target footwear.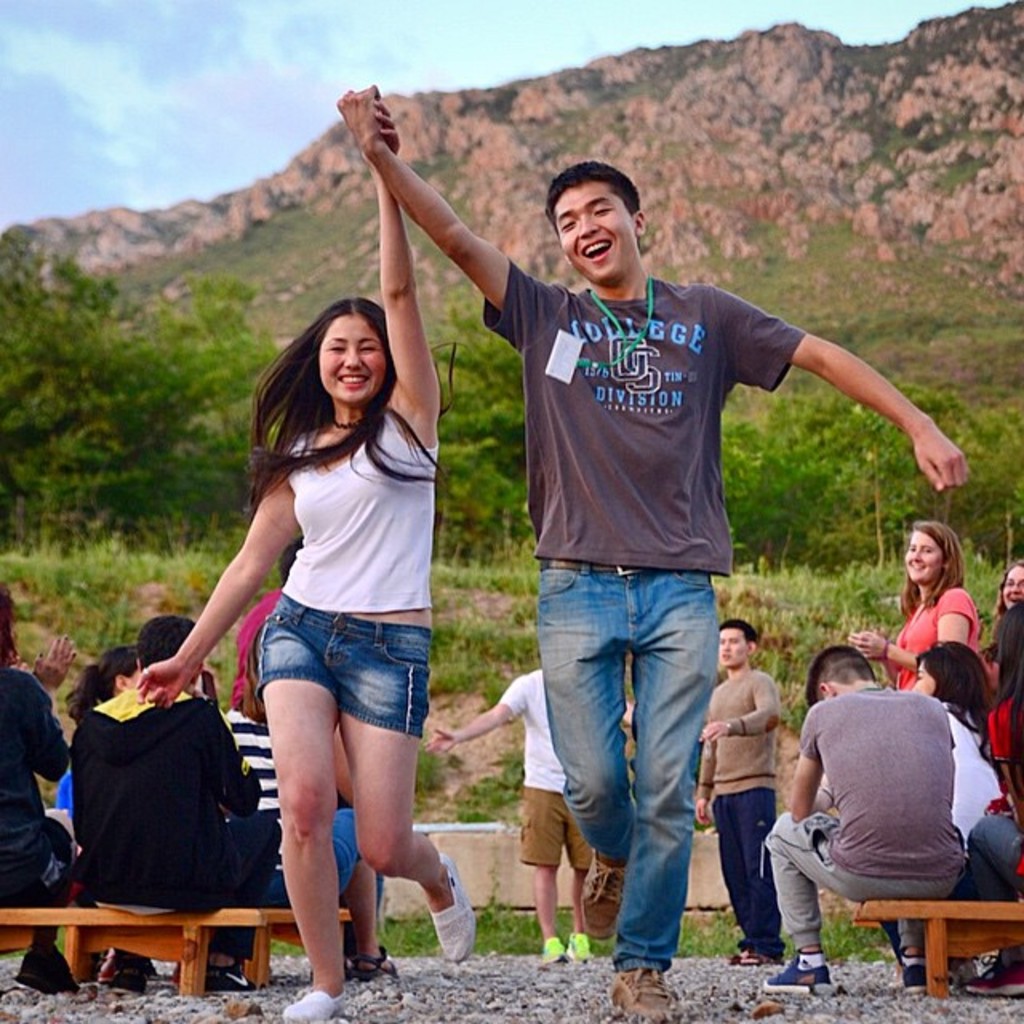
Target region: bbox(570, 930, 597, 963).
